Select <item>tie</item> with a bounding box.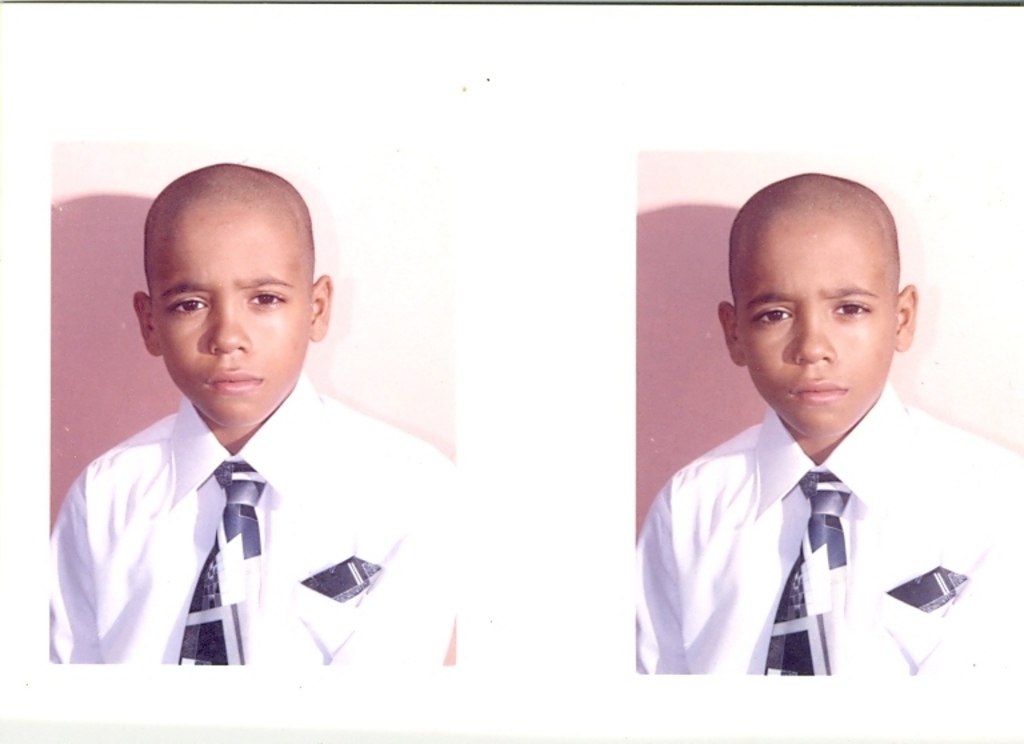
x1=175 y1=460 x2=269 y2=671.
